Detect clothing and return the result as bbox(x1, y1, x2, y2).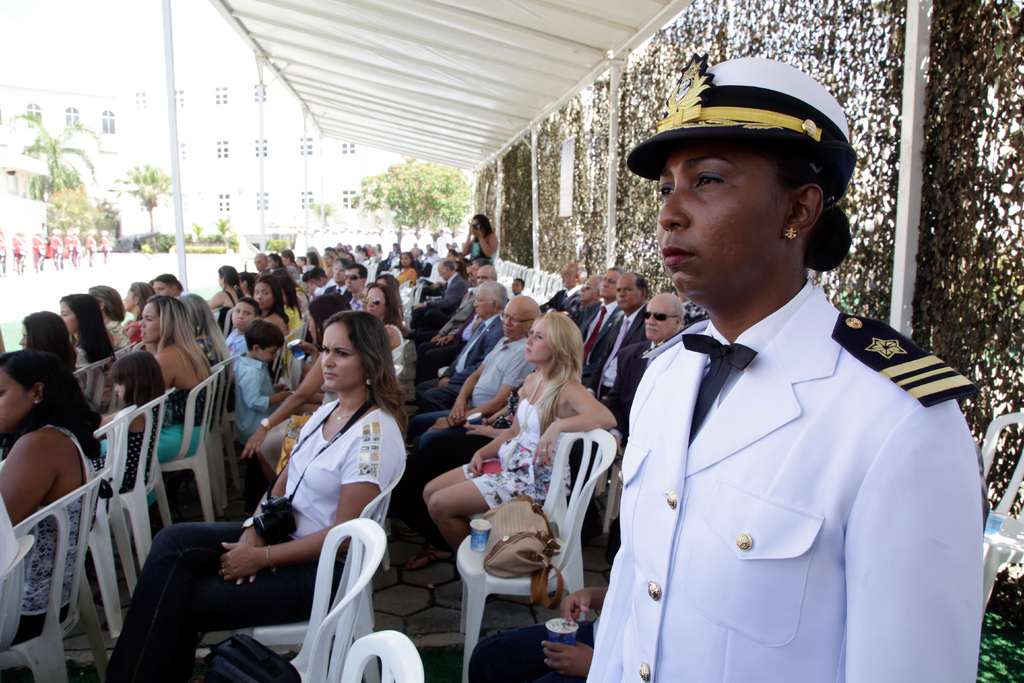
bbox(15, 237, 25, 271).
